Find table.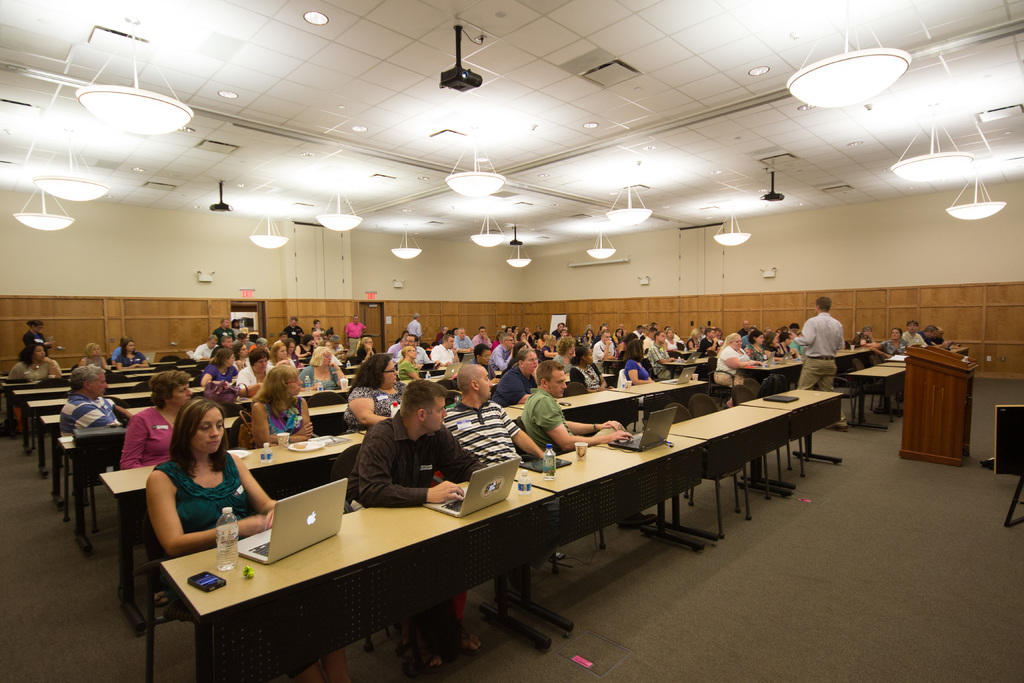
144, 461, 558, 682.
